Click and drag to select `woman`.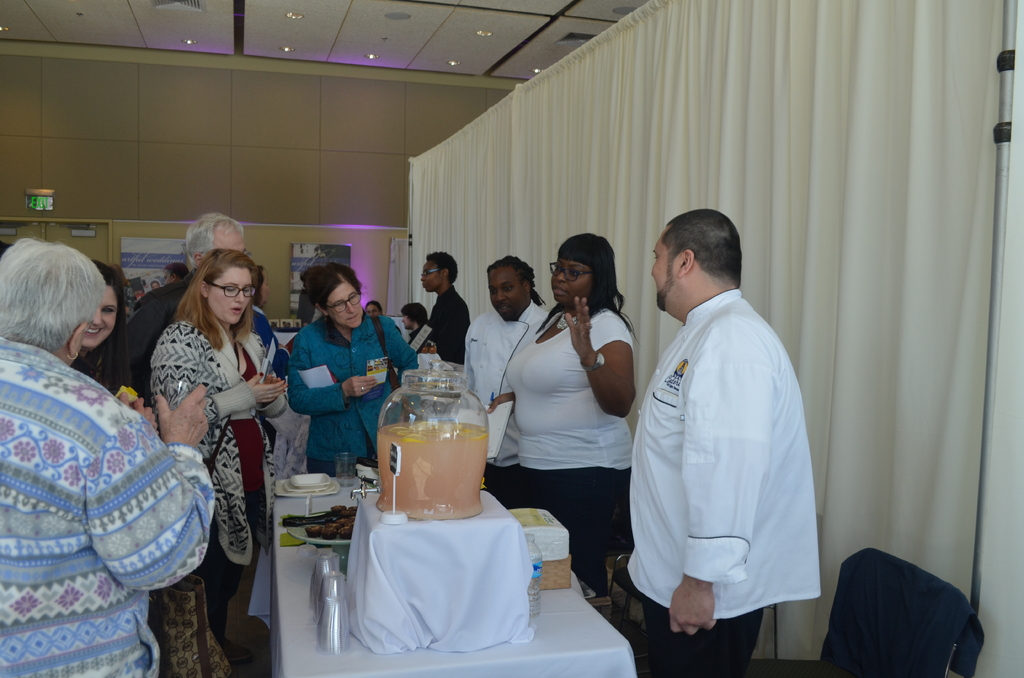
Selection: bbox=(134, 237, 273, 633).
